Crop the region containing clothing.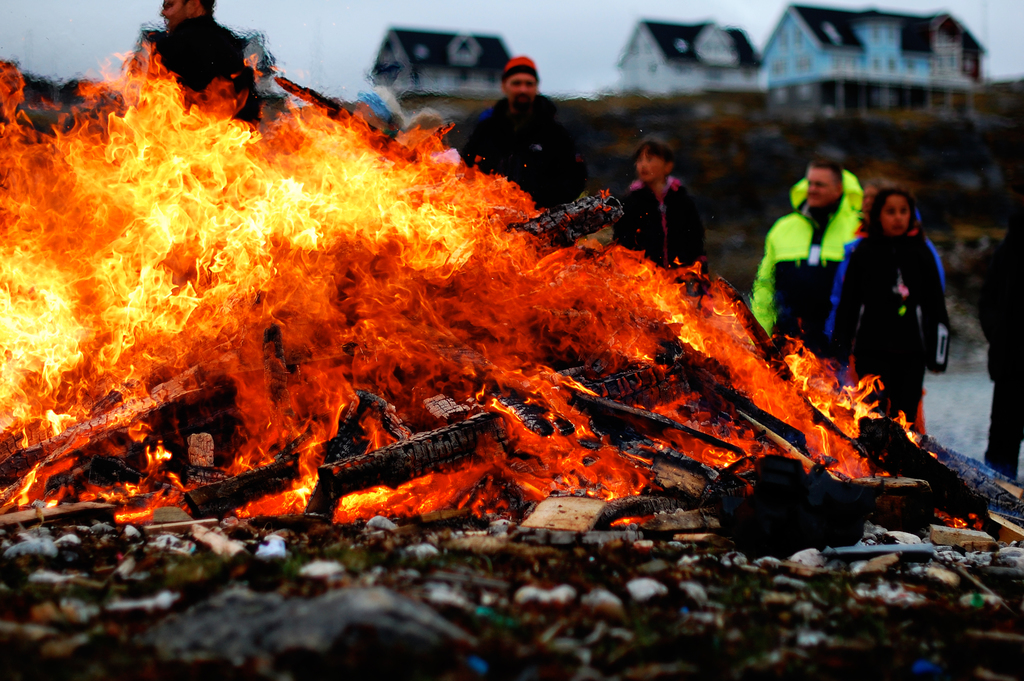
Crop region: <region>750, 166, 868, 354</region>.
